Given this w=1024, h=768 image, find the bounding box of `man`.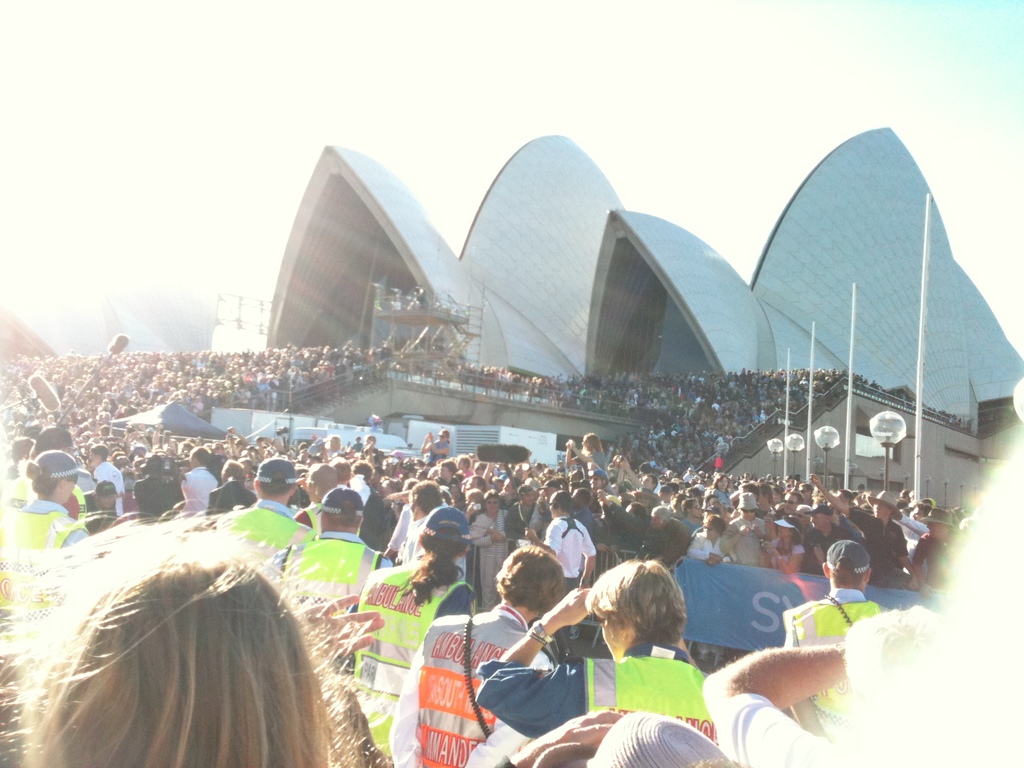
[x1=783, y1=541, x2=893, y2=746].
